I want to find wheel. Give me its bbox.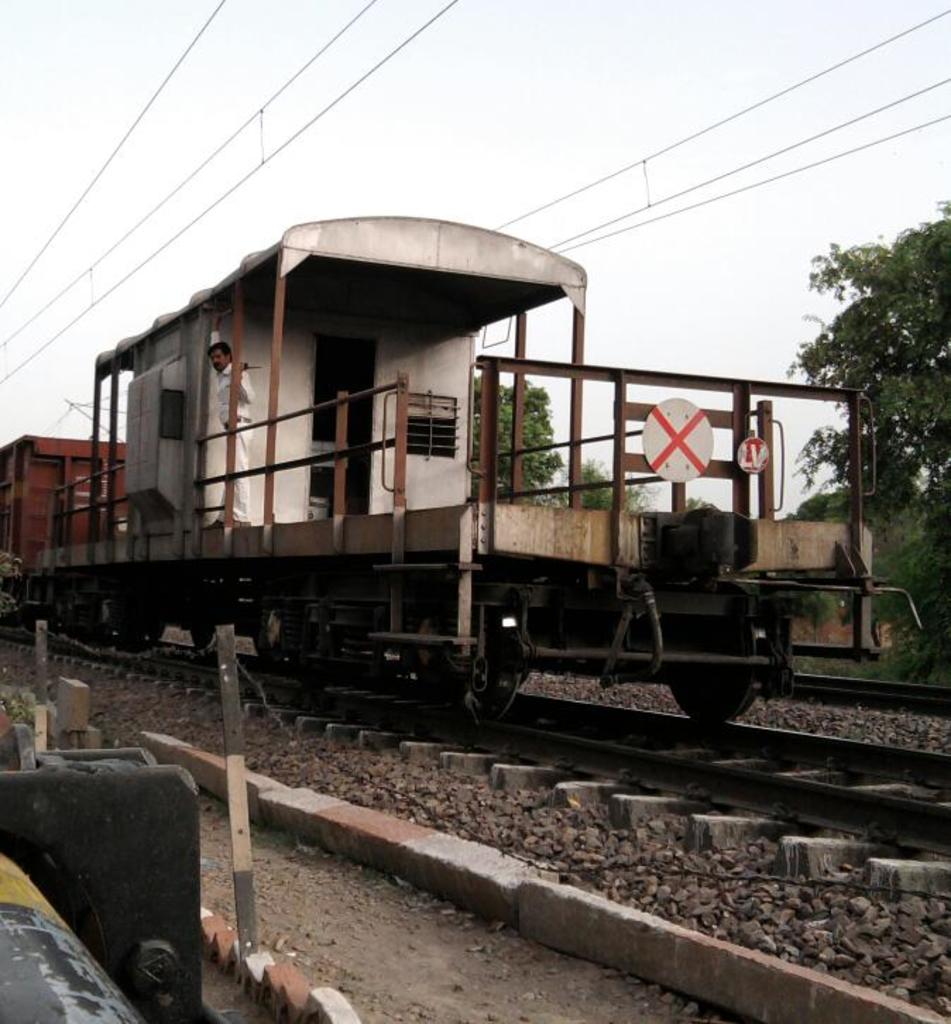
box(667, 612, 773, 728).
